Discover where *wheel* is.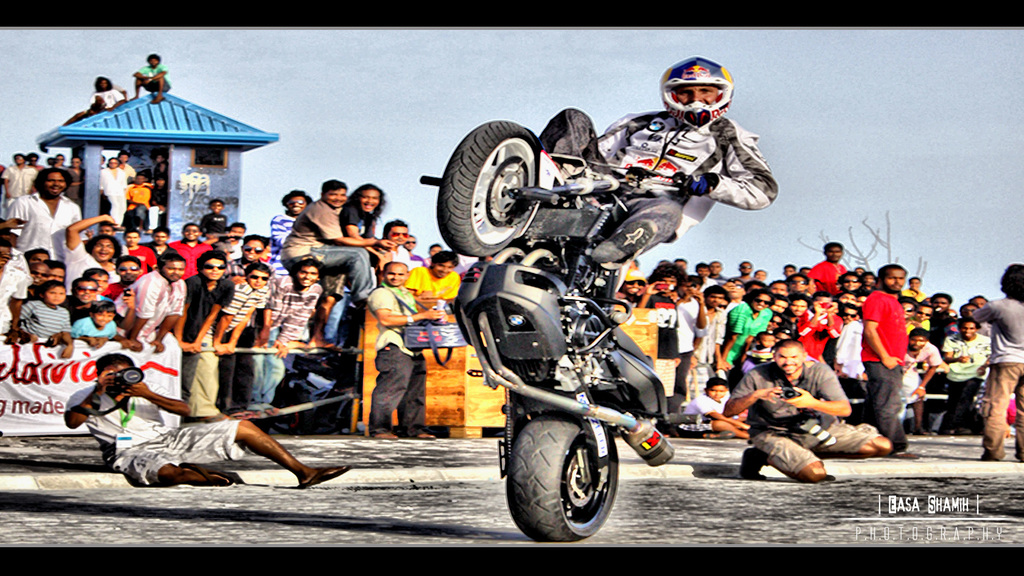
Discovered at 502, 412, 626, 529.
